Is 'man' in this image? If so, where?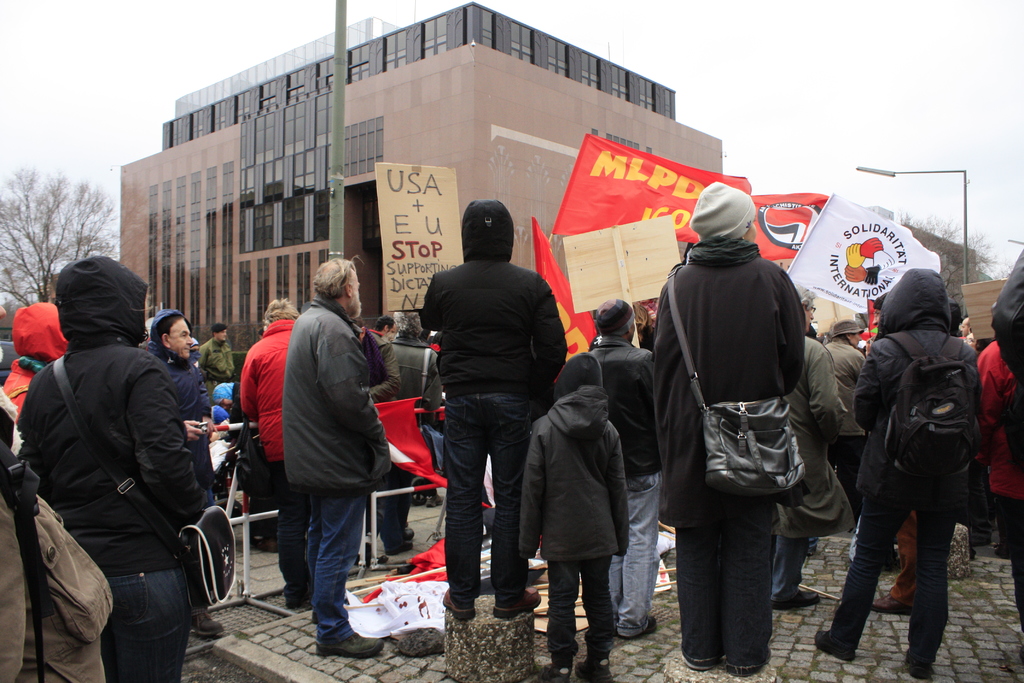
Yes, at (227, 268, 430, 639).
